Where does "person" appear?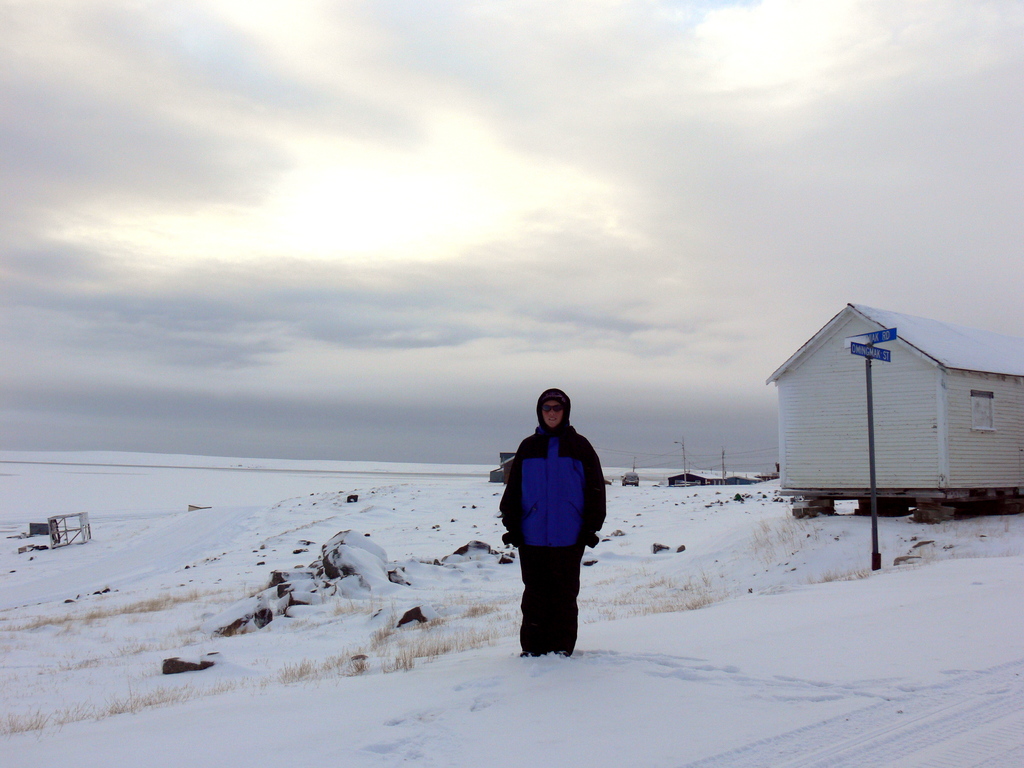
Appears at left=497, top=384, right=612, bottom=657.
